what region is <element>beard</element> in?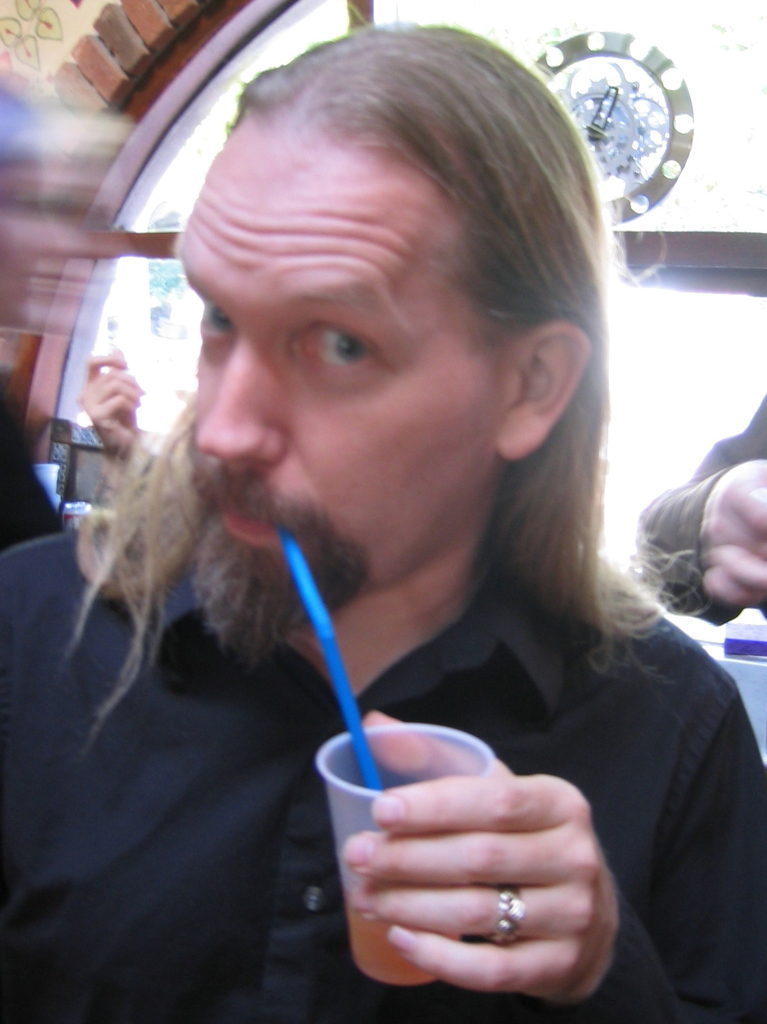
(184,513,374,671).
